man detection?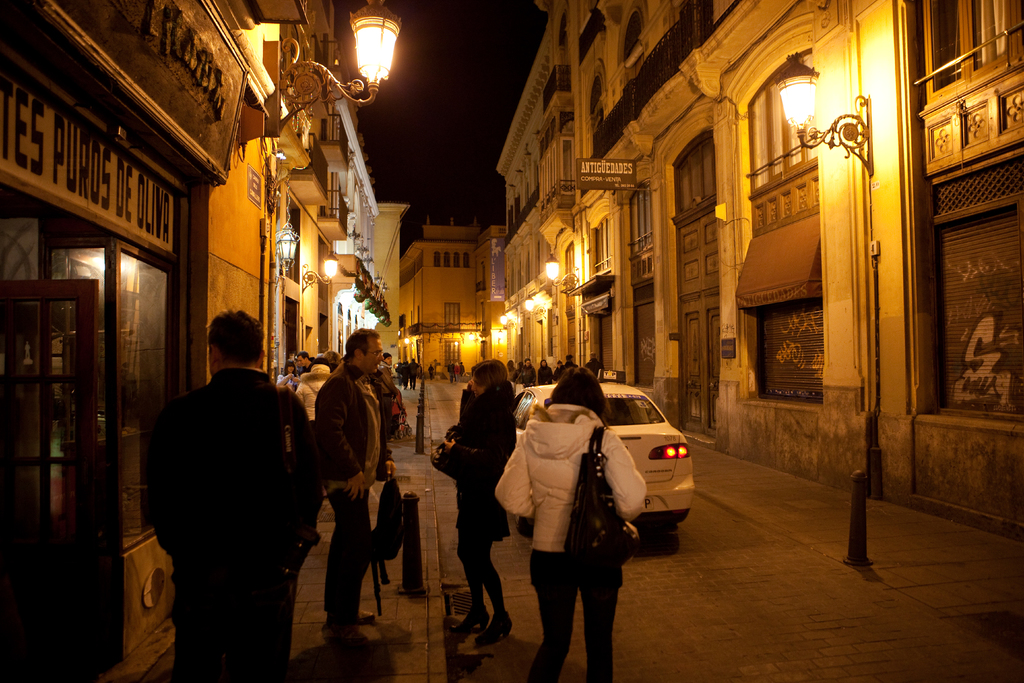
[x1=311, y1=320, x2=399, y2=625]
